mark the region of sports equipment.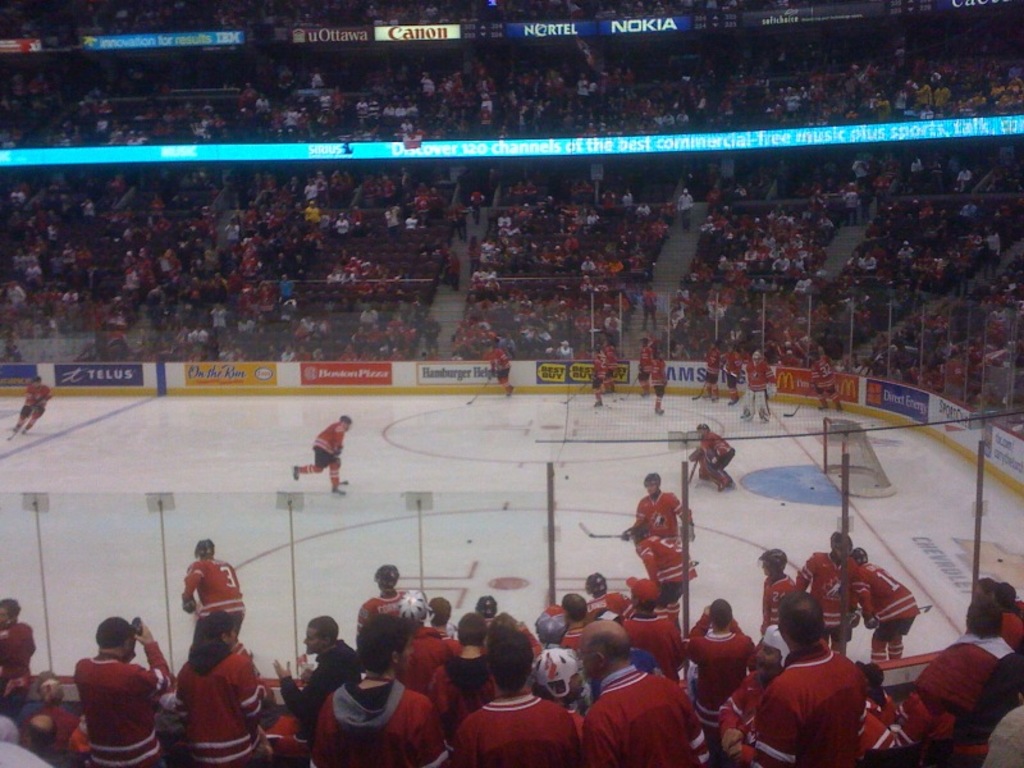
Region: bbox(827, 526, 859, 558).
